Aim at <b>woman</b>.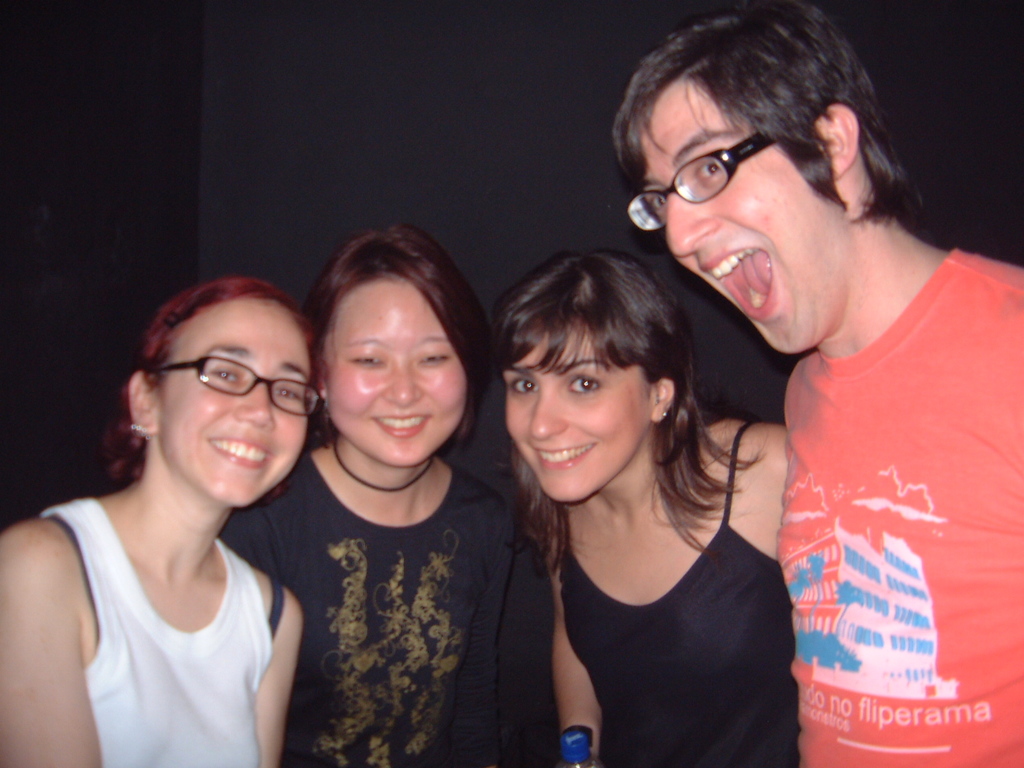
Aimed at 0/272/306/767.
